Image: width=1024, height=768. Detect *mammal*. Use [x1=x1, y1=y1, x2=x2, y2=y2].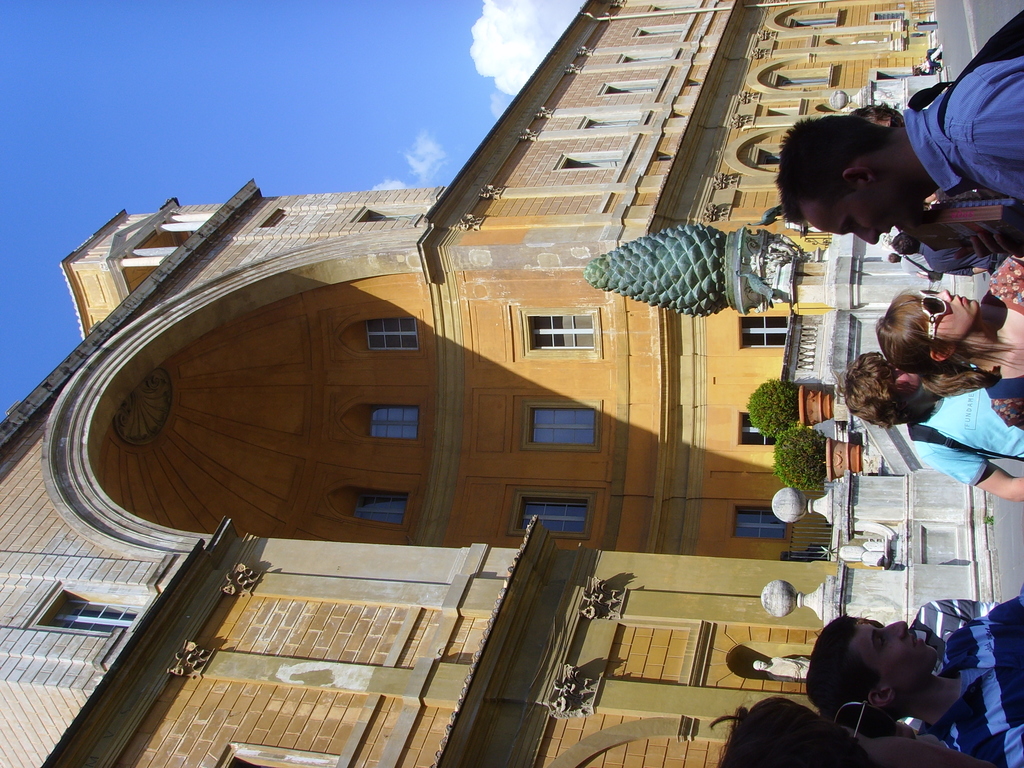
[x1=838, y1=350, x2=1023, y2=505].
